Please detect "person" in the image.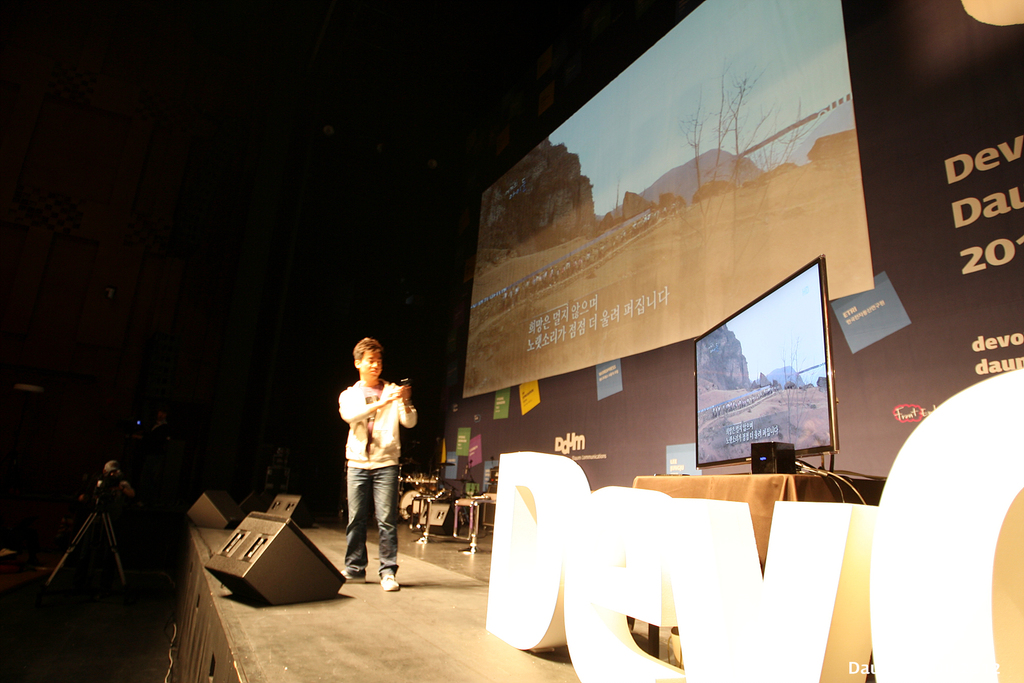
bbox(335, 333, 421, 593).
